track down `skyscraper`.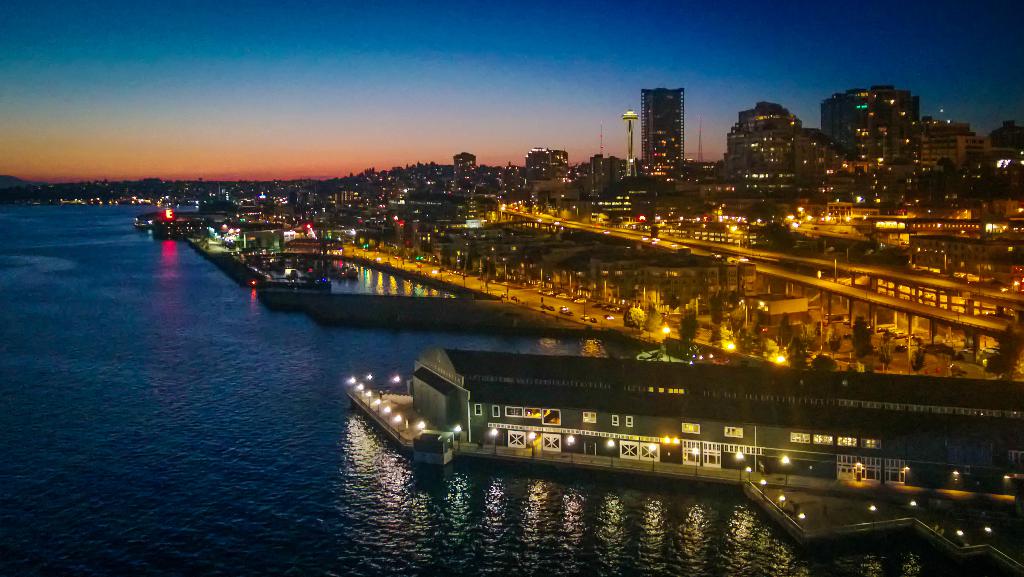
Tracked to bbox(641, 88, 684, 160).
